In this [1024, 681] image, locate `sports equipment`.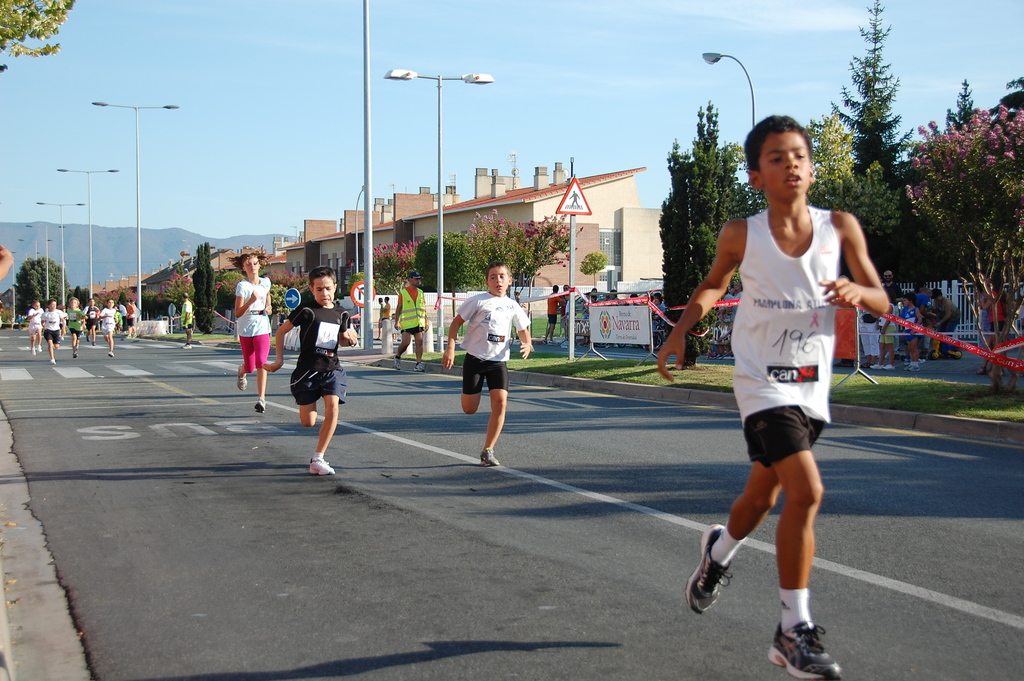
Bounding box: BBox(312, 459, 335, 476).
